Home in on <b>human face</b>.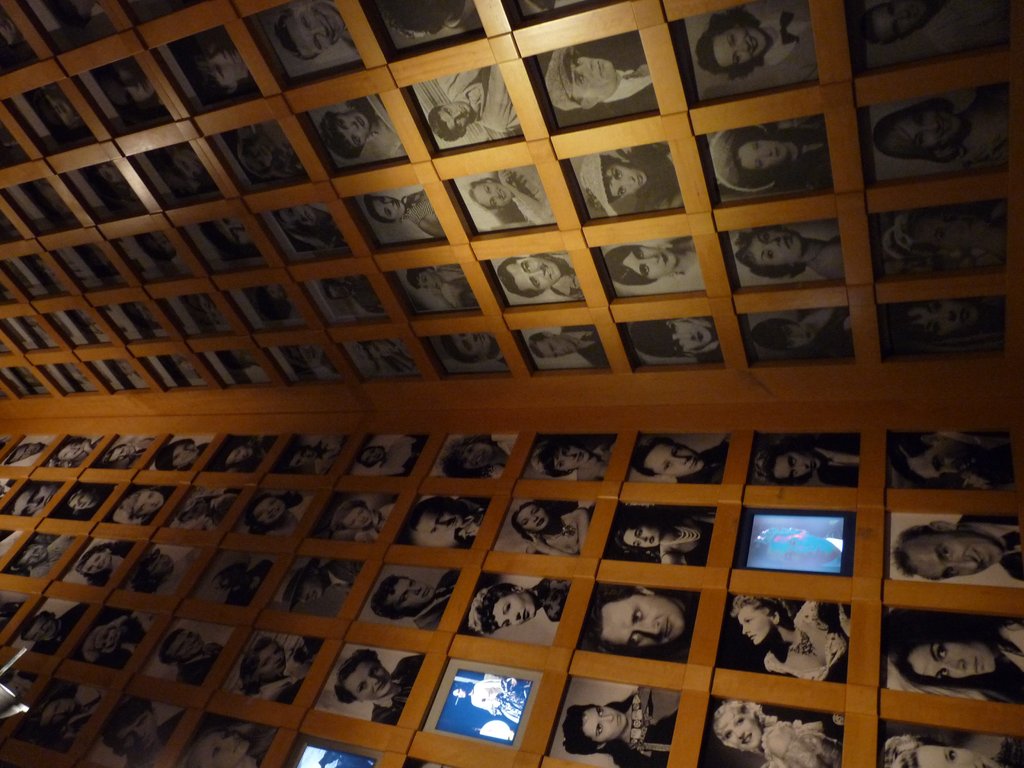
Homed in at l=602, t=594, r=684, b=648.
